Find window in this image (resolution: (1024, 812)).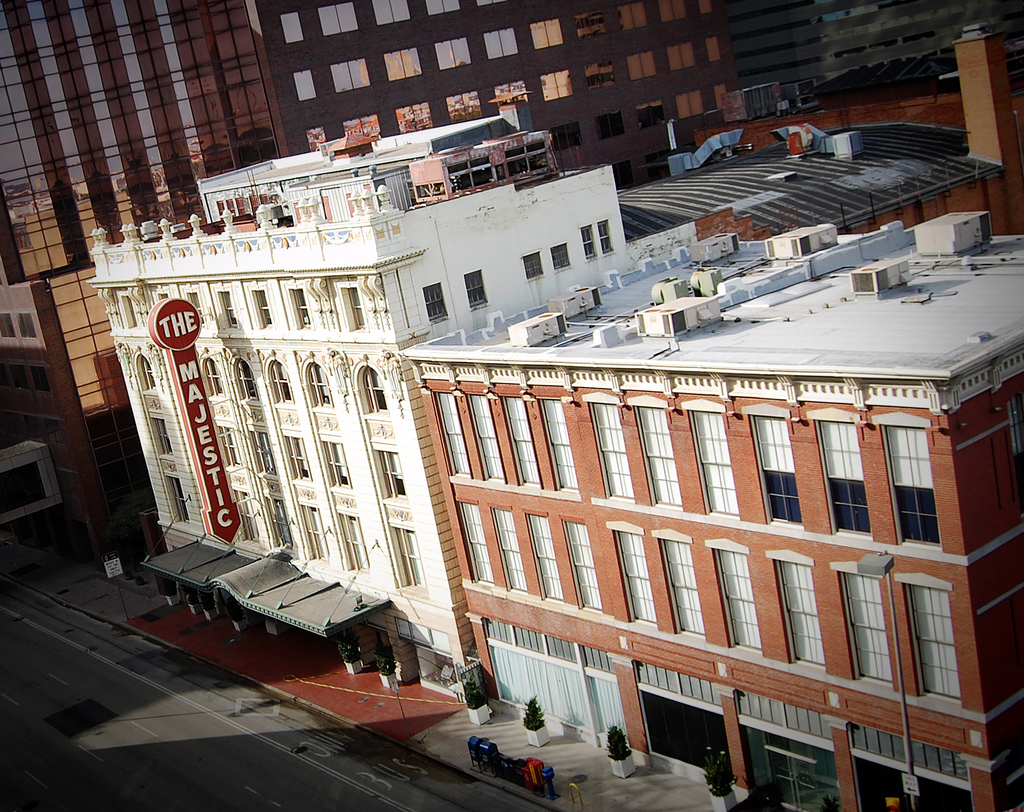
[340,111,381,138].
